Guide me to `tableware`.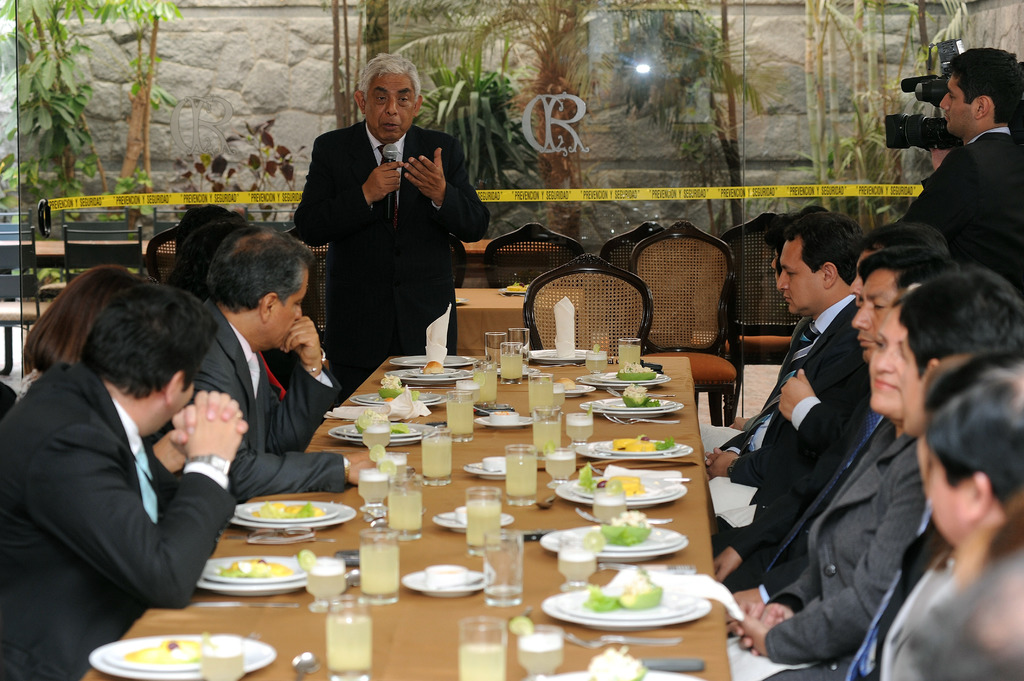
Guidance: <region>289, 653, 321, 680</region>.
